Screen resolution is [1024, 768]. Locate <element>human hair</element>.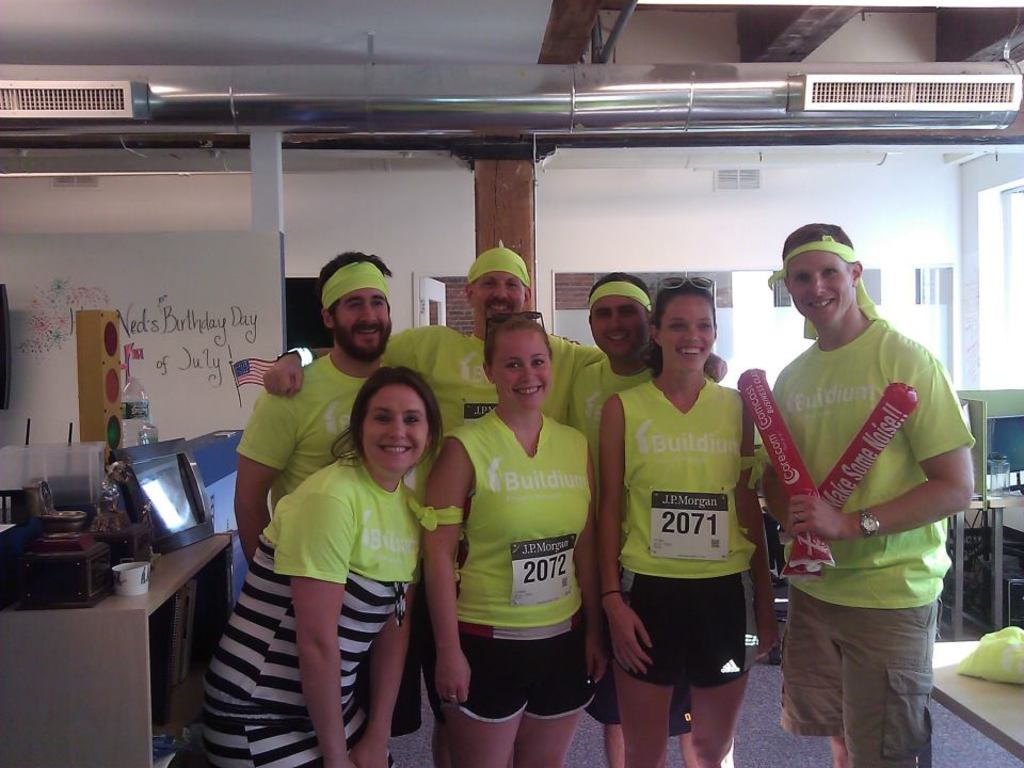
<region>317, 251, 389, 321</region>.
